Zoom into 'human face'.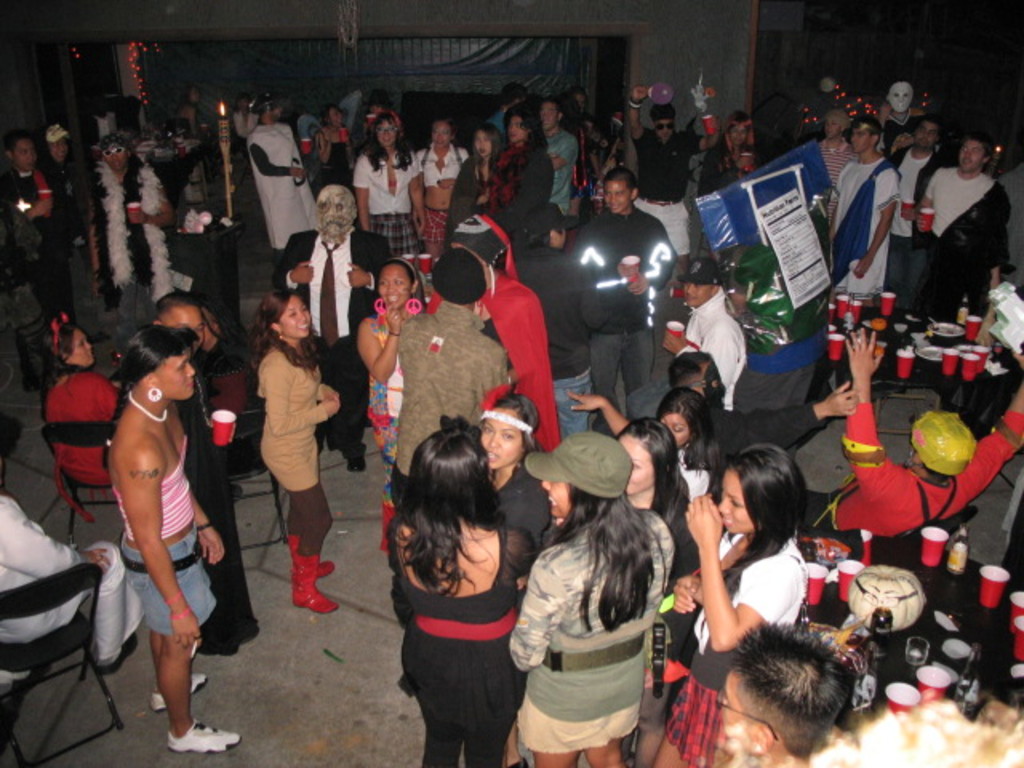
Zoom target: <bbox>614, 435, 651, 490</bbox>.
